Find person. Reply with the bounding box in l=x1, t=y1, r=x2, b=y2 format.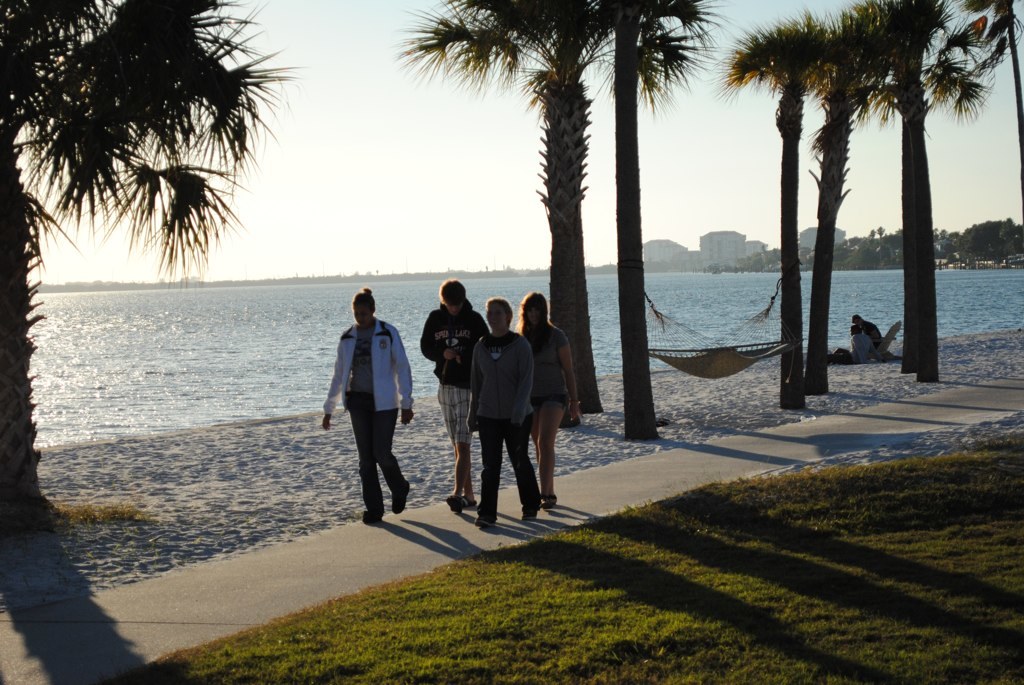
l=461, t=291, r=544, b=524.
